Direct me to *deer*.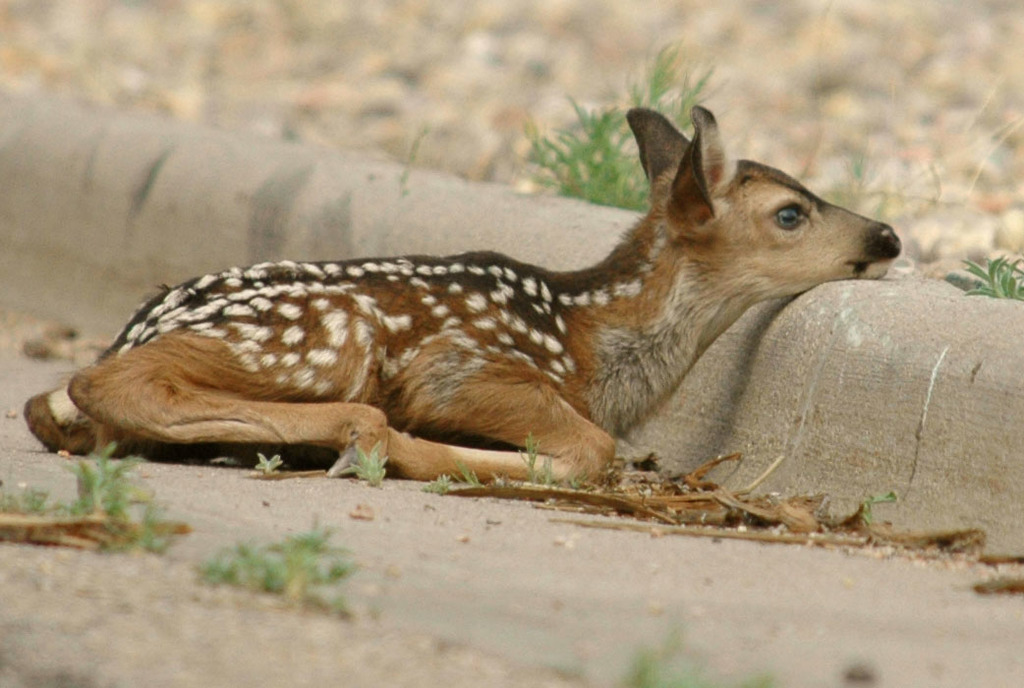
Direction: detection(19, 101, 901, 488).
